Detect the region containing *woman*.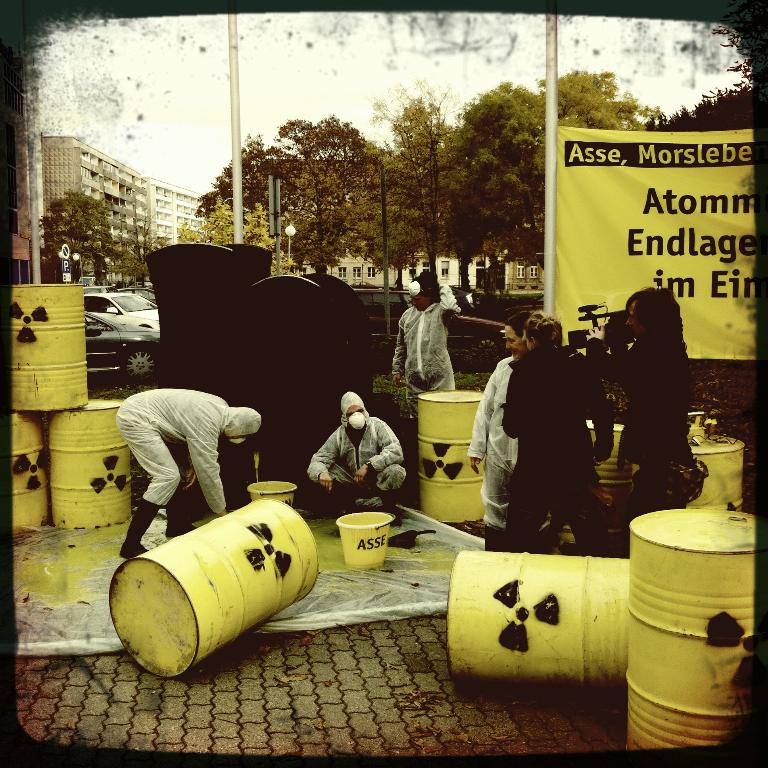
bbox=(586, 281, 696, 528).
